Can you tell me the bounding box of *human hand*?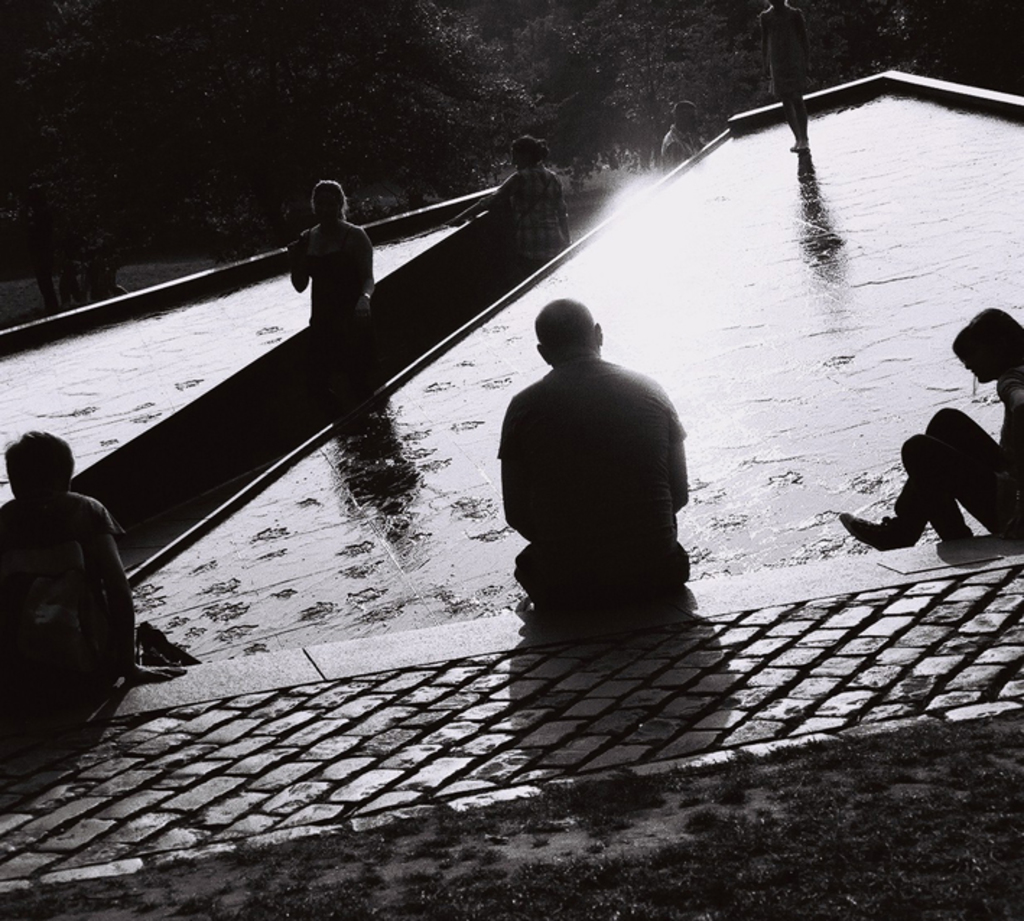
(x1=130, y1=664, x2=188, y2=683).
